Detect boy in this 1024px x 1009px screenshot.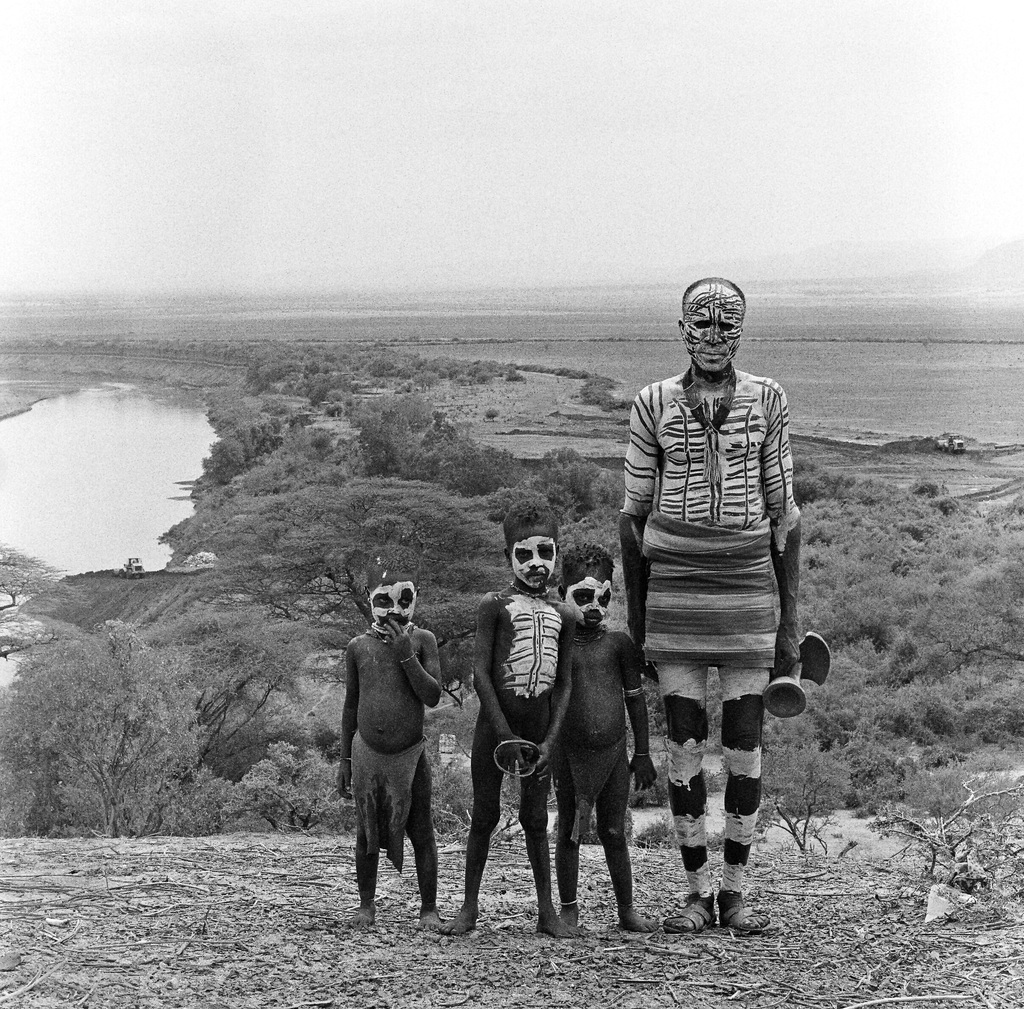
Detection: rect(552, 551, 656, 933).
